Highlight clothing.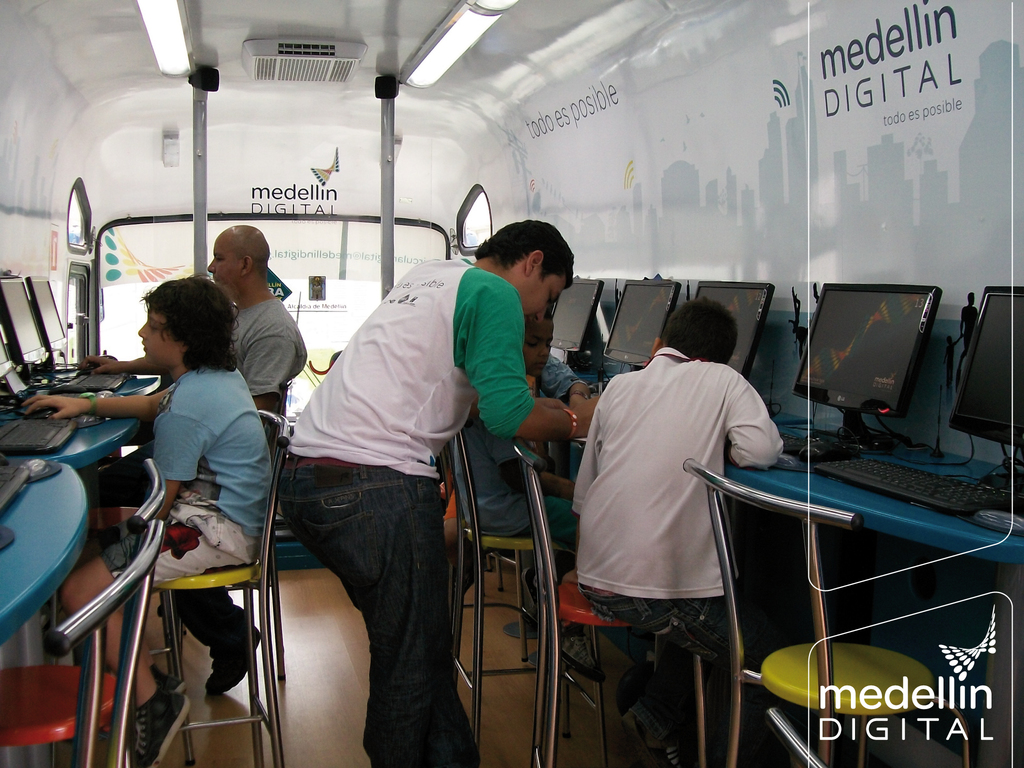
Highlighted region: bbox=(277, 259, 535, 767).
